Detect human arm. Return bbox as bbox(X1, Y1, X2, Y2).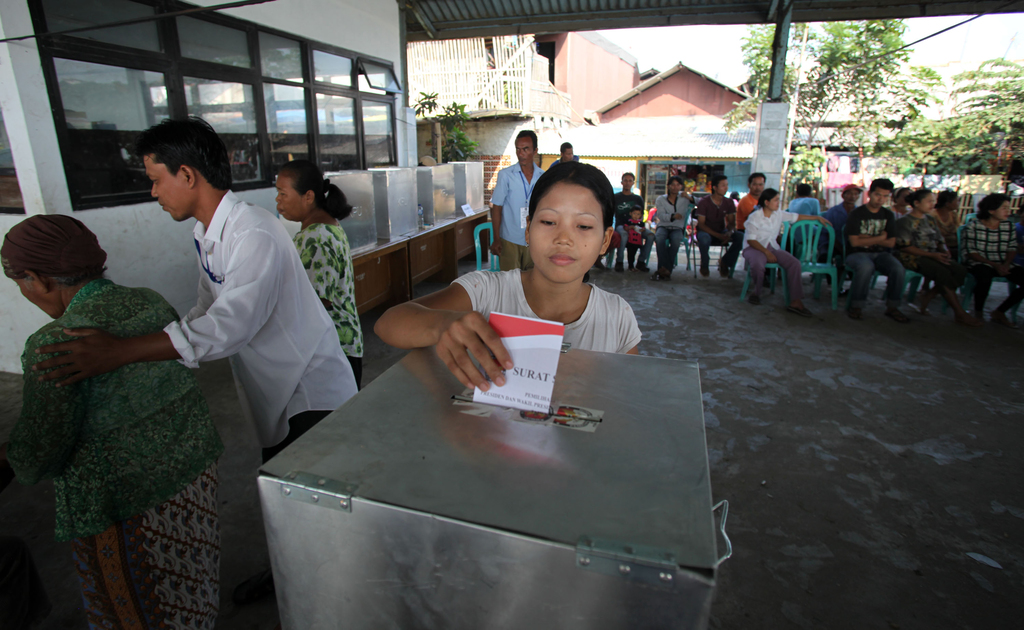
bbox(622, 218, 635, 231).
